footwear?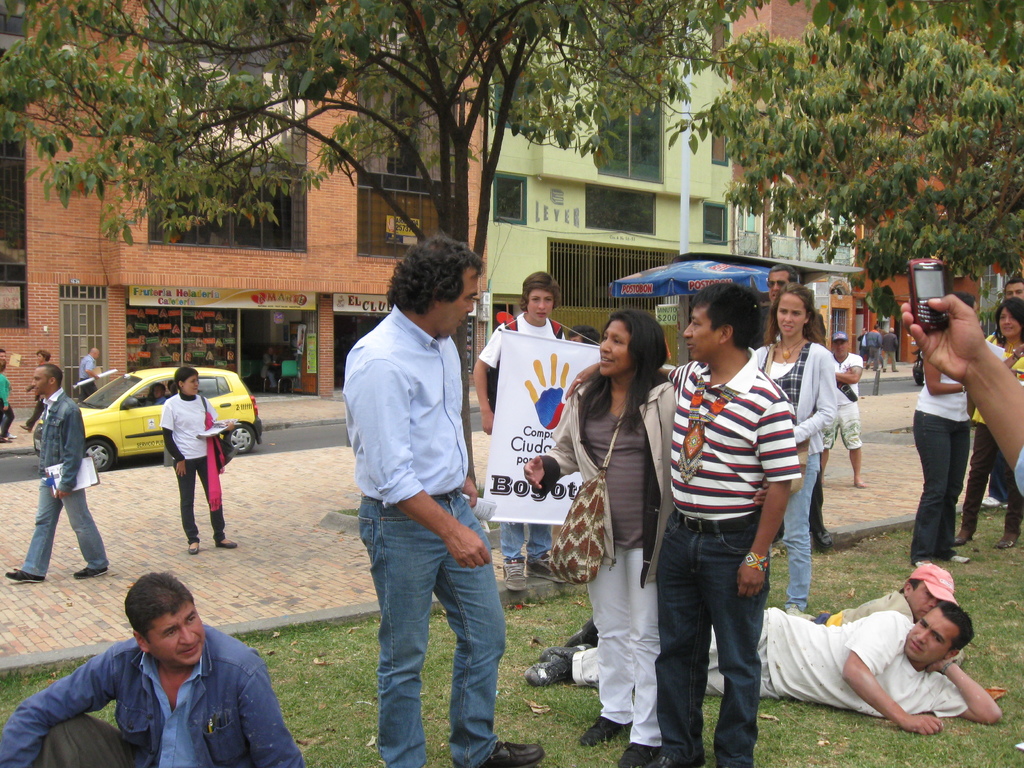
(x1=9, y1=433, x2=17, y2=438)
